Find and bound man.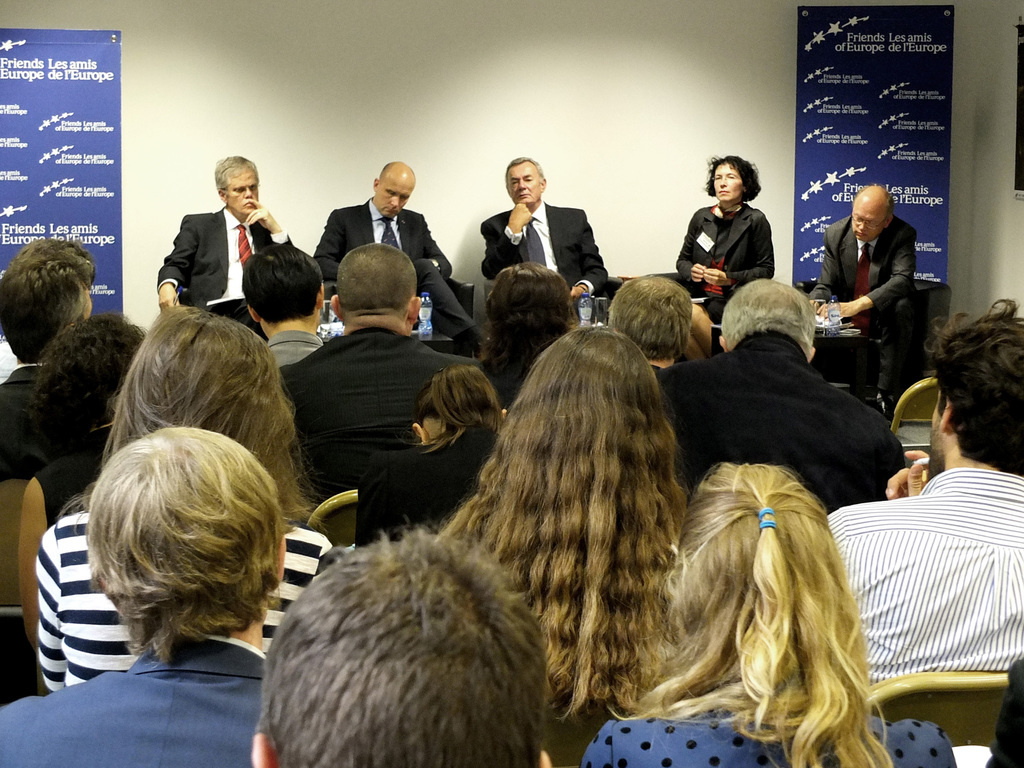
Bound: 605,275,694,371.
